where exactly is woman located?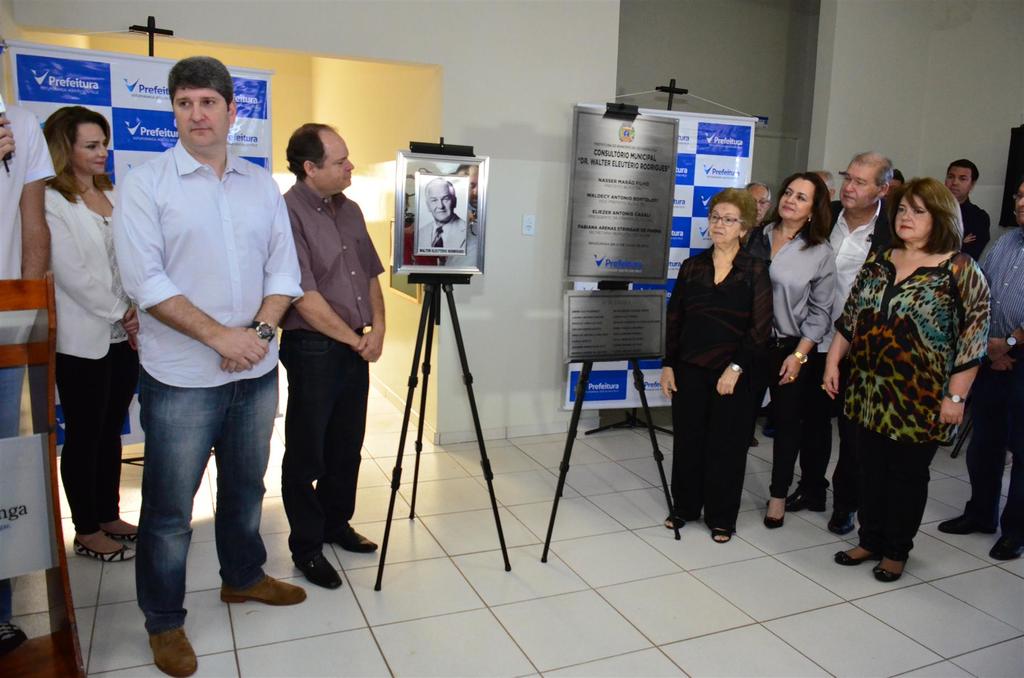
Its bounding box is Rect(39, 106, 140, 565).
